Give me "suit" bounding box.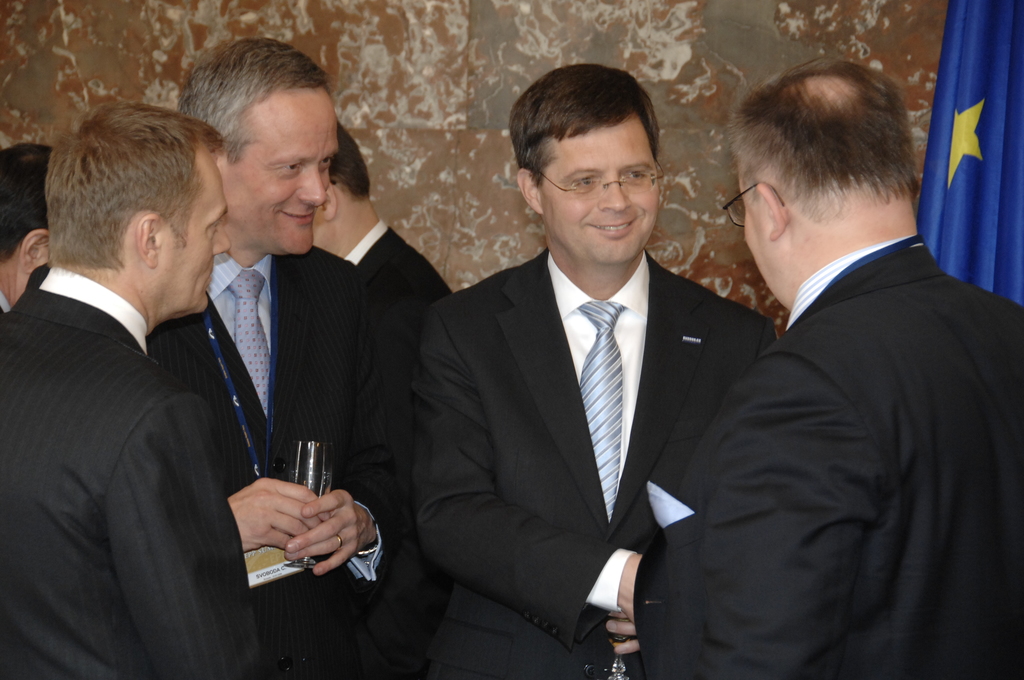
147, 242, 414, 679.
